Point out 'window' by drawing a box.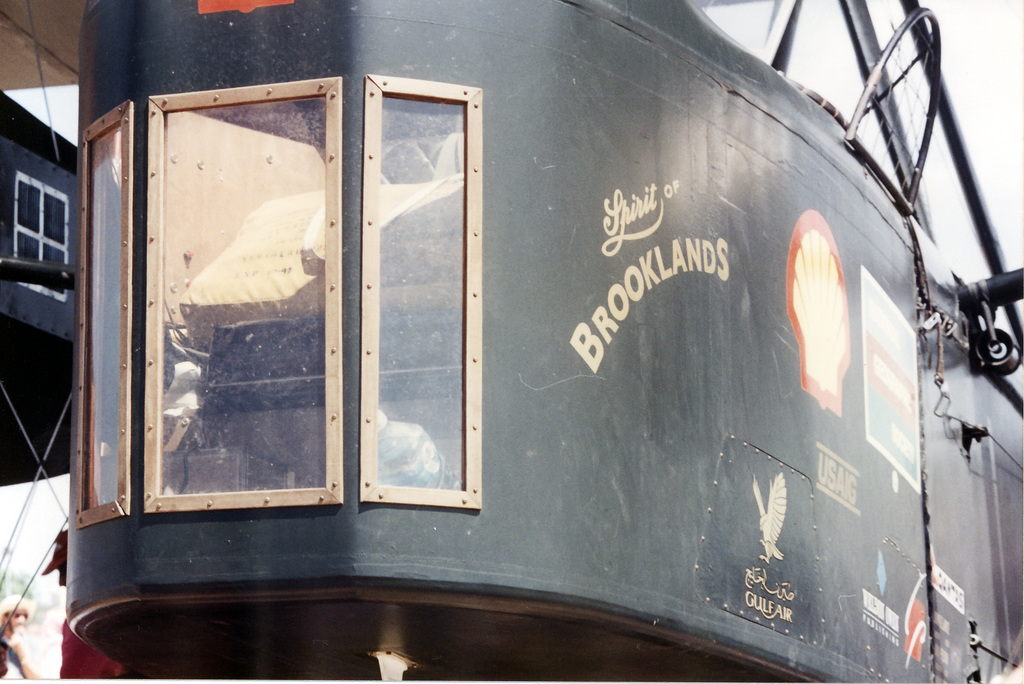
box=[373, 82, 471, 492].
